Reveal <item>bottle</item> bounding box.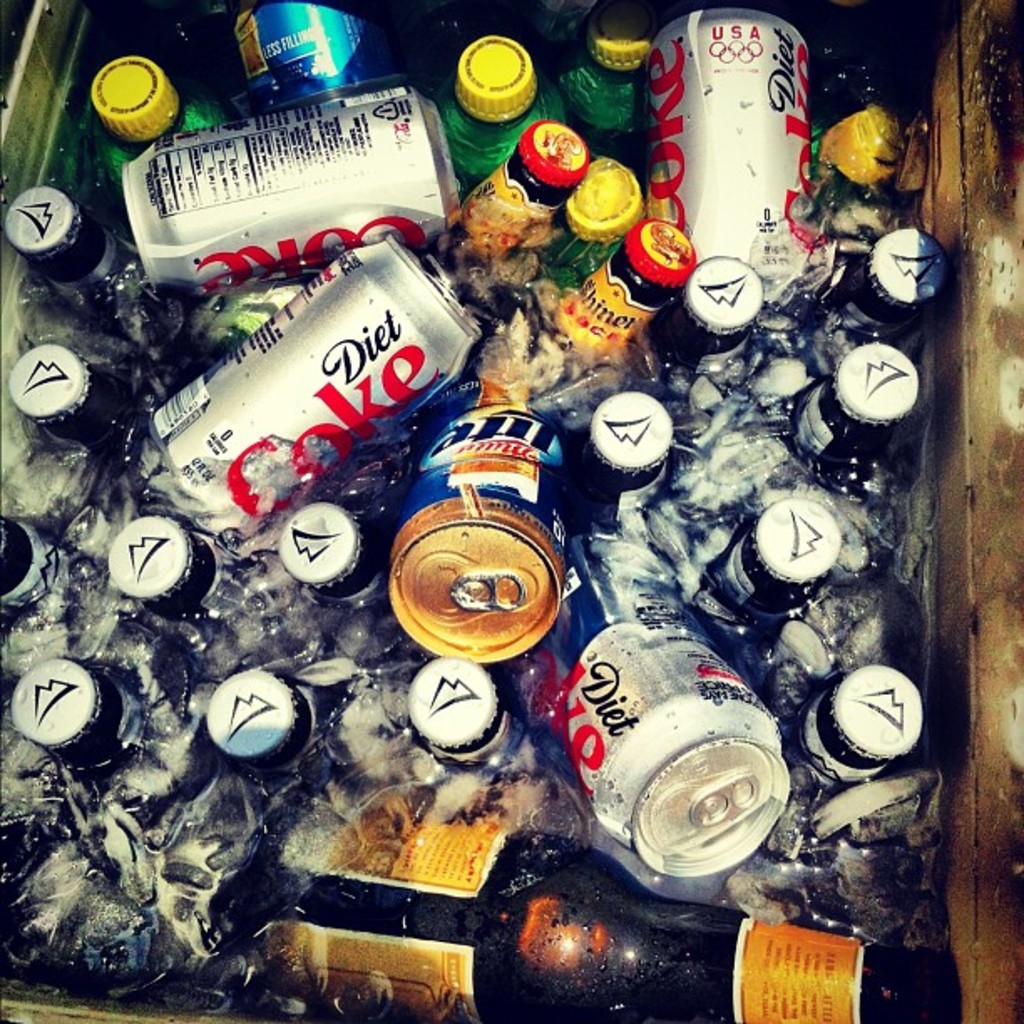
Revealed: (274, 497, 378, 612).
